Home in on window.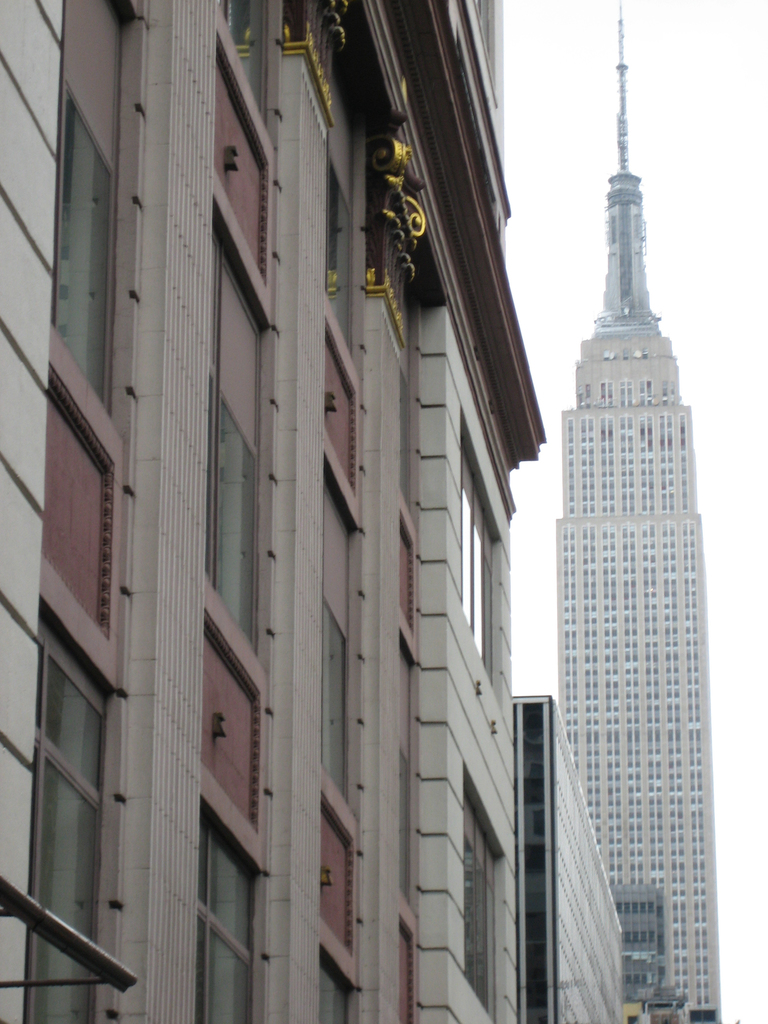
Homed in at 459/426/496/685.
